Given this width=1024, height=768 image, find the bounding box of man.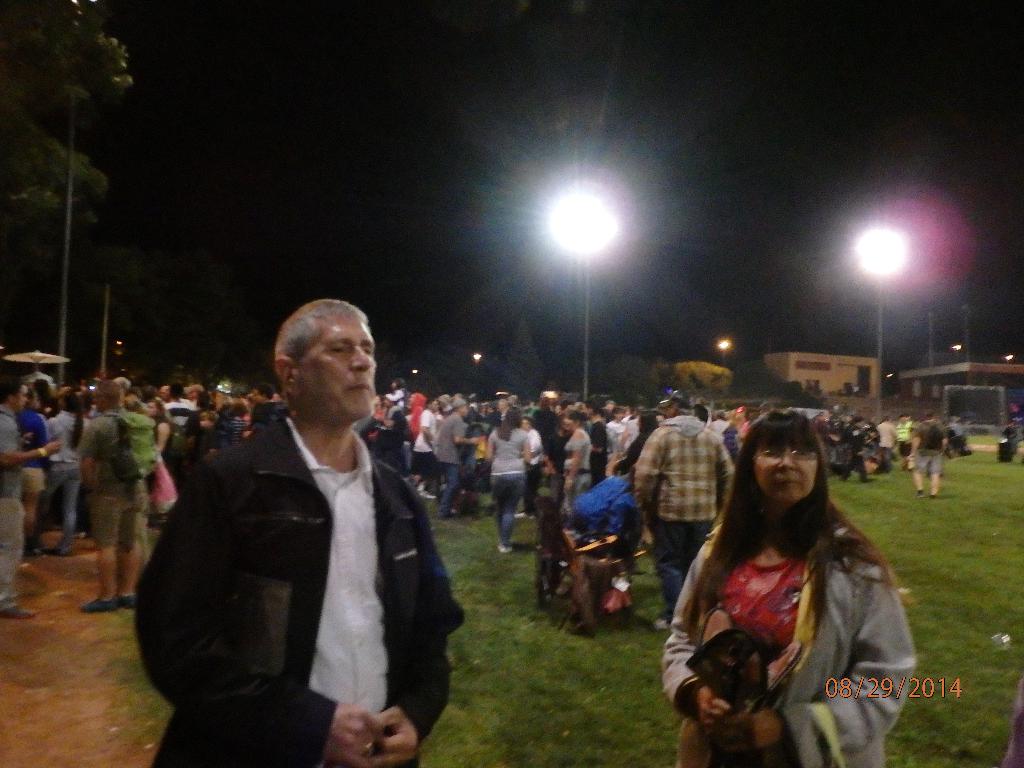
430:400:470:524.
